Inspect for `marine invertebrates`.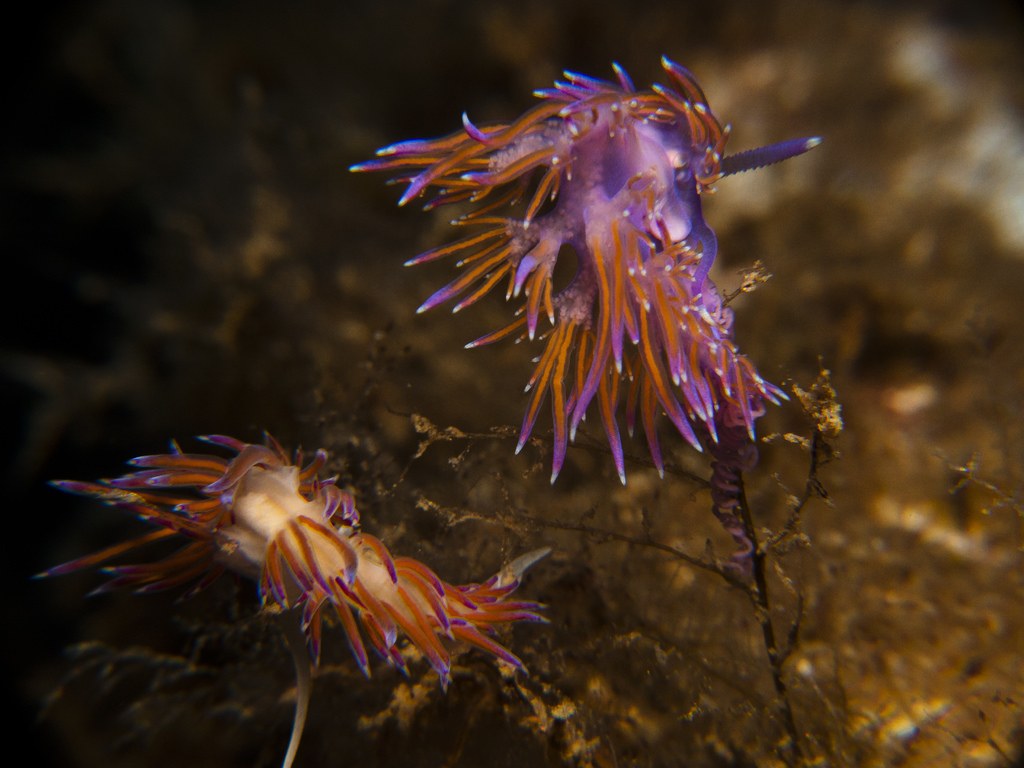
Inspection: {"left": 57, "top": 418, "right": 553, "bottom": 713}.
